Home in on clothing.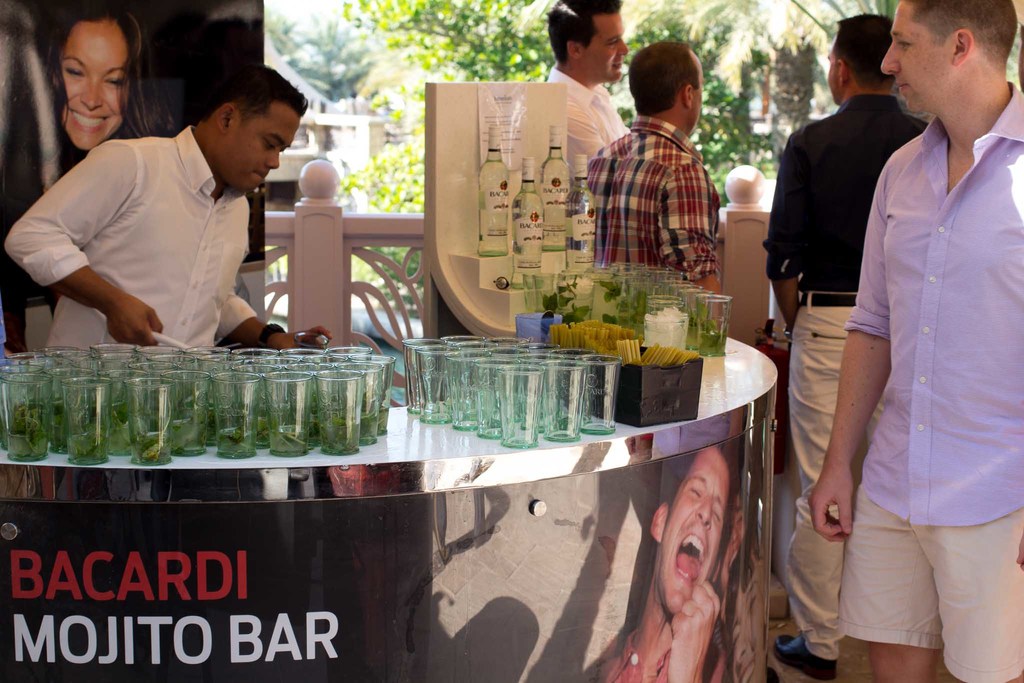
Homed in at (x1=544, y1=63, x2=634, y2=190).
